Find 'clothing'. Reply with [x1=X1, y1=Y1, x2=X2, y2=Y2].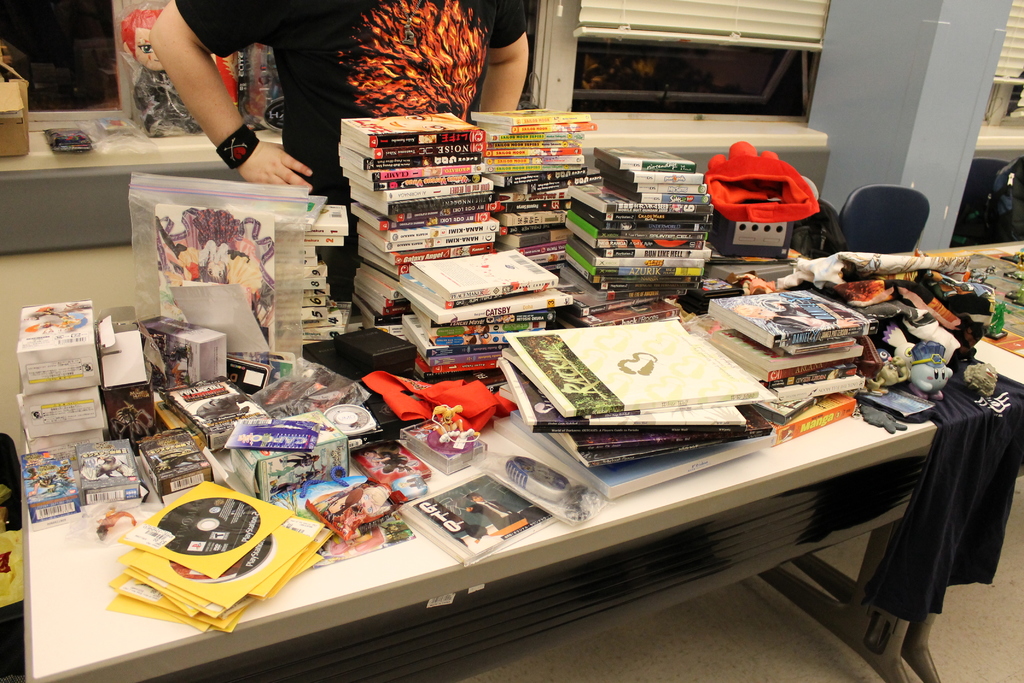
[x1=133, y1=0, x2=538, y2=323].
